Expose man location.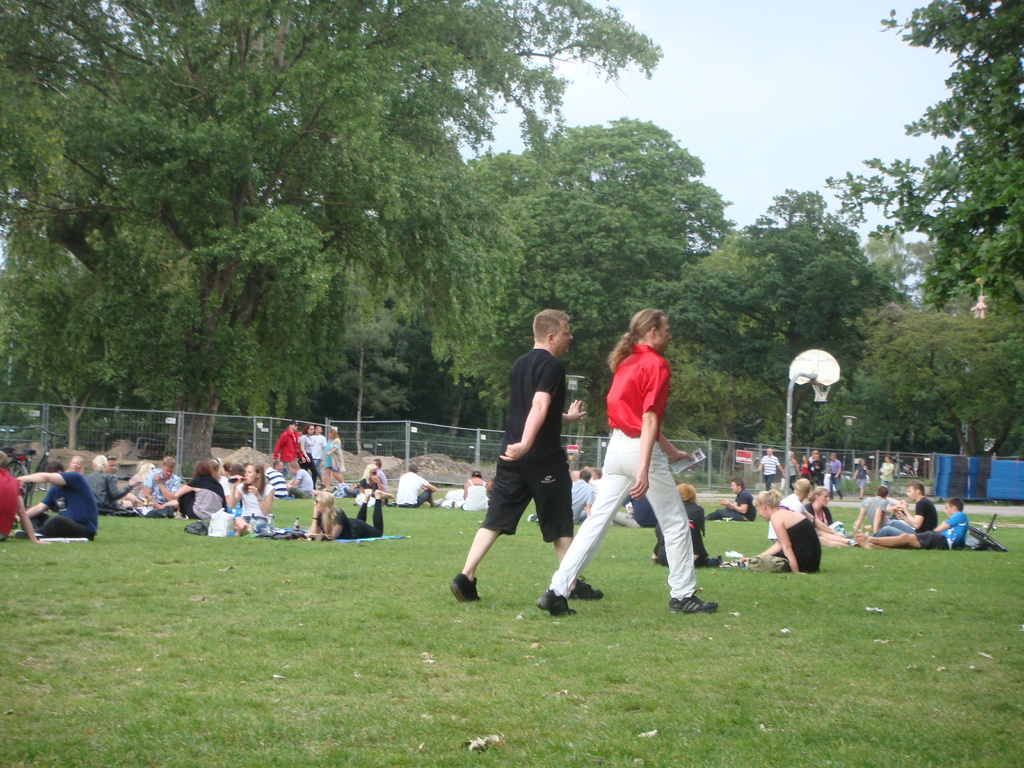
Exposed at <bbox>131, 458, 192, 520</bbox>.
